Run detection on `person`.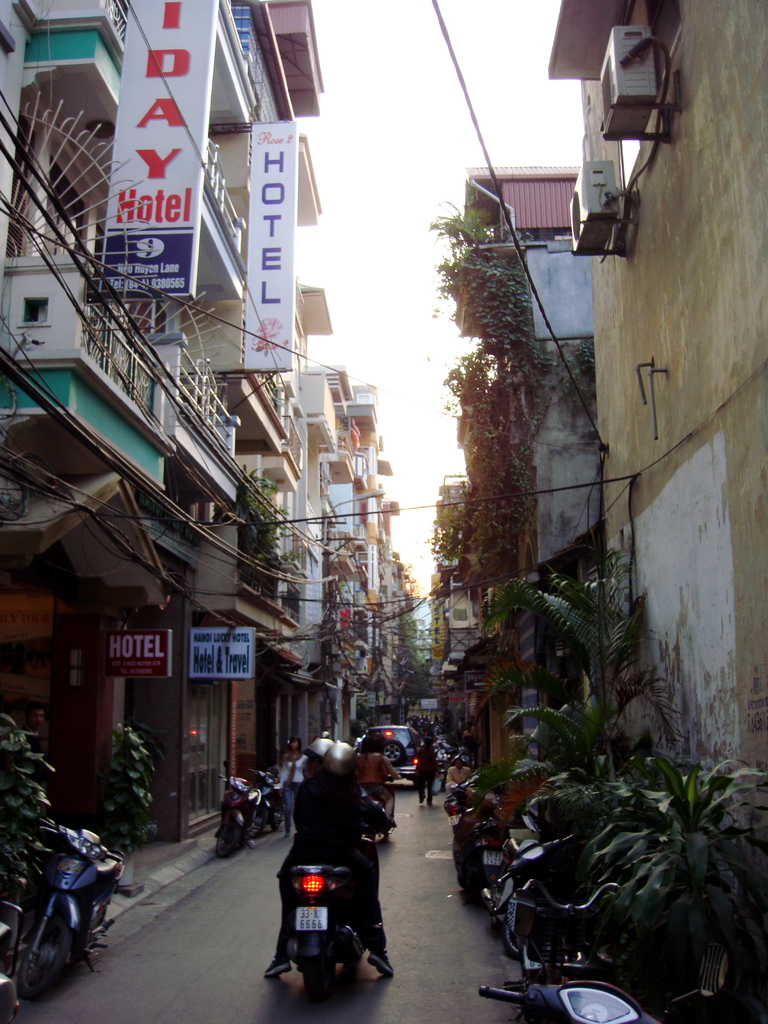
Result: left=357, top=735, right=387, bottom=798.
